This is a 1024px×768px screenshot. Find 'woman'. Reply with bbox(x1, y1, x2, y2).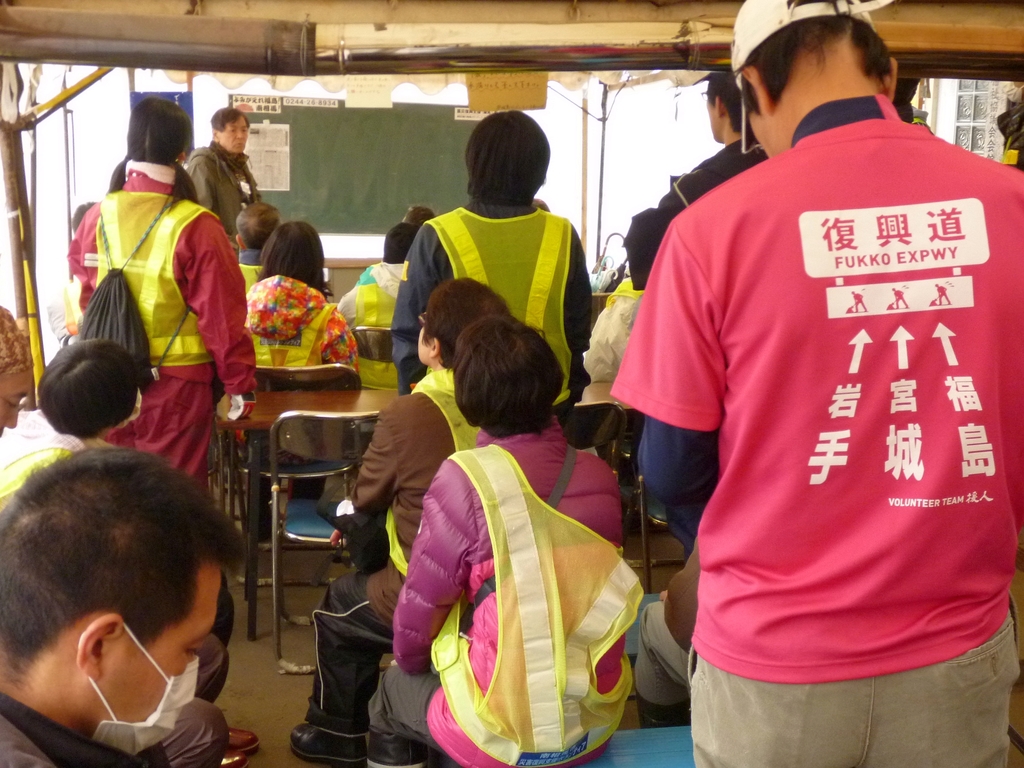
bbox(237, 216, 362, 538).
